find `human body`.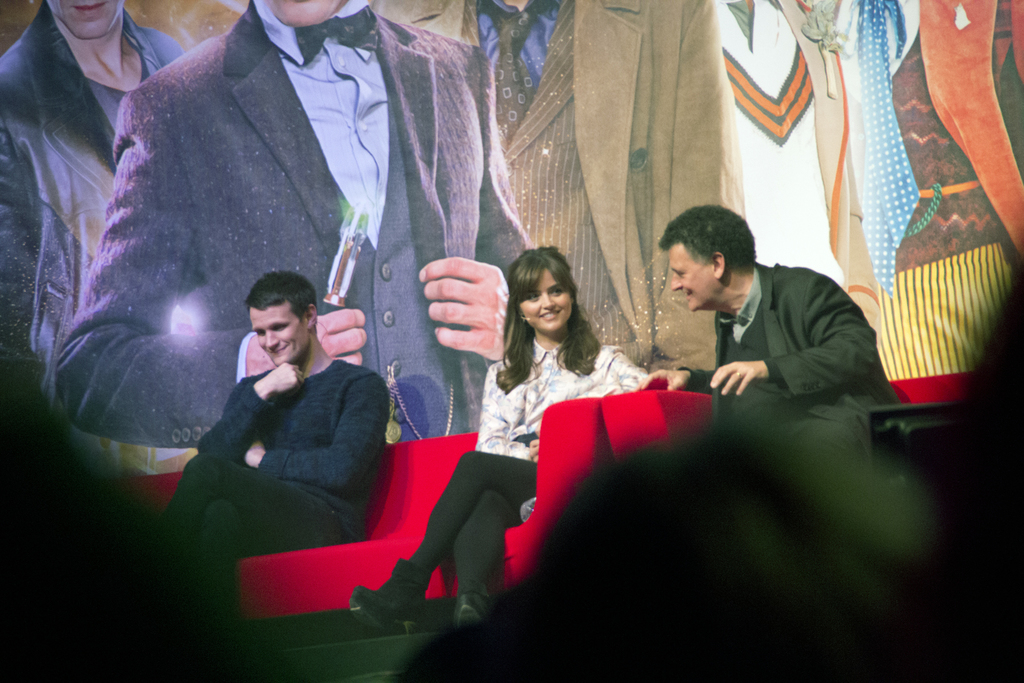
<box>58,0,508,451</box>.
